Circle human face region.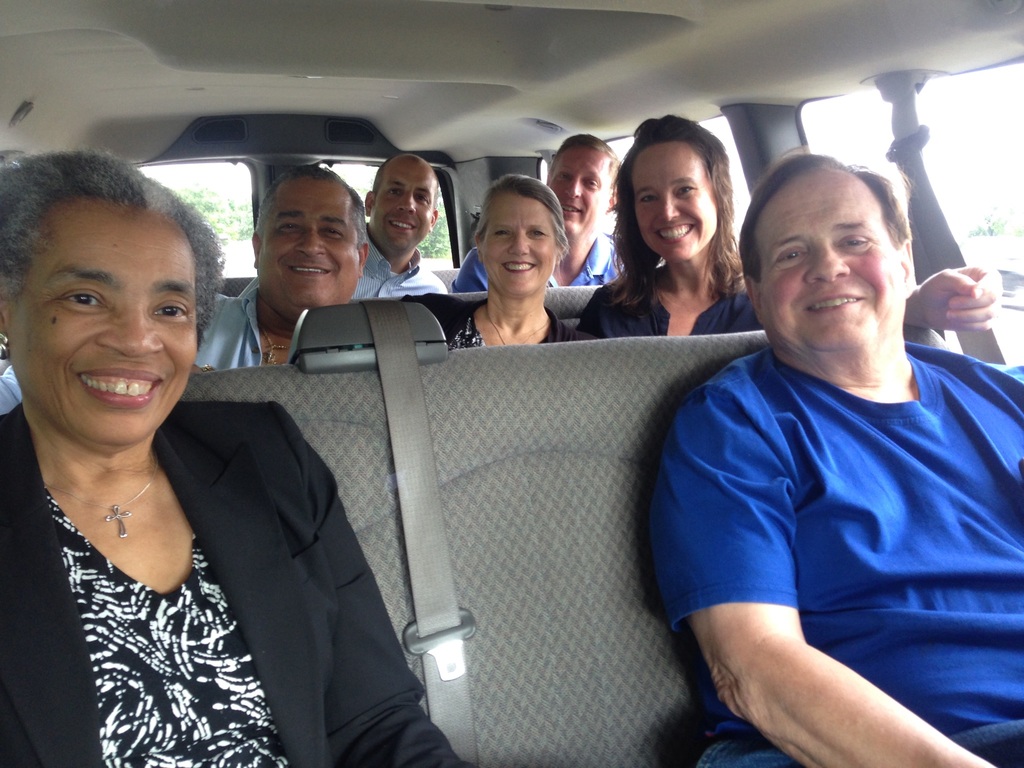
Region: pyautogui.locateOnScreen(378, 166, 424, 244).
